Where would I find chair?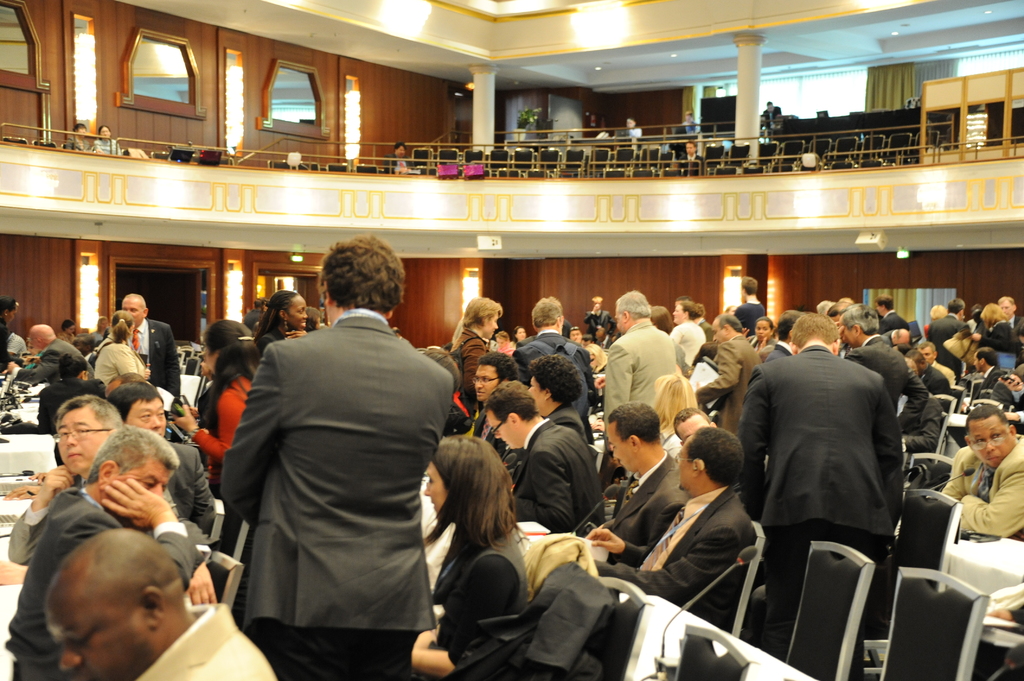
At (673,618,750,680).
